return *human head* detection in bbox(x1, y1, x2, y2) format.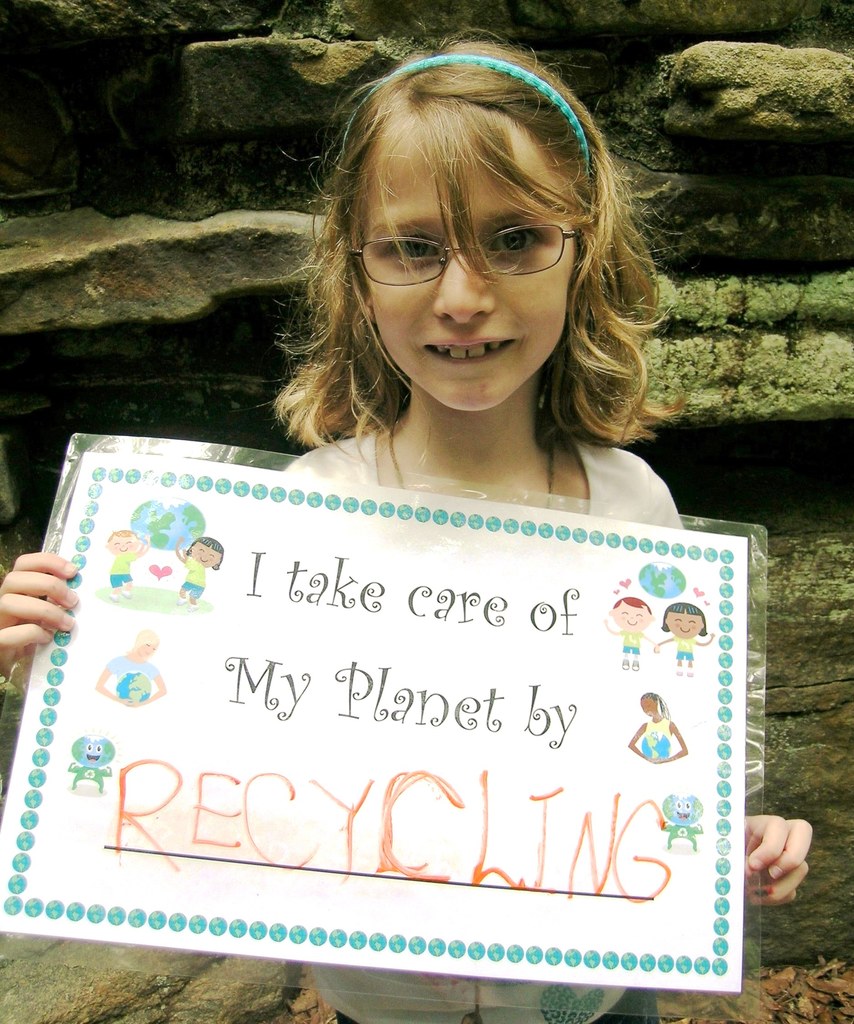
bbox(303, 56, 643, 403).
